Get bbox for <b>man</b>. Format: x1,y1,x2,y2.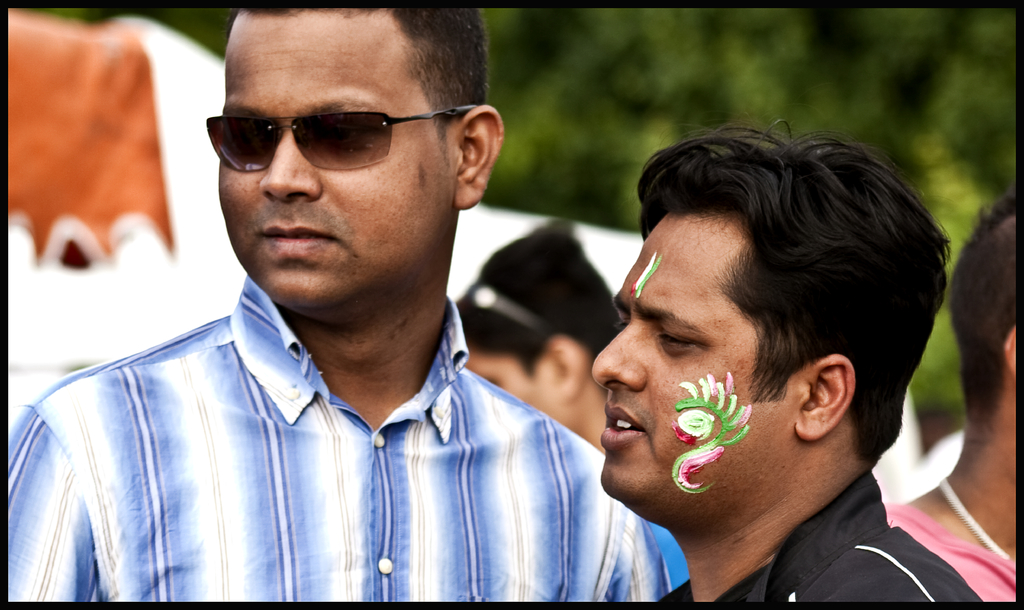
456,215,690,593.
